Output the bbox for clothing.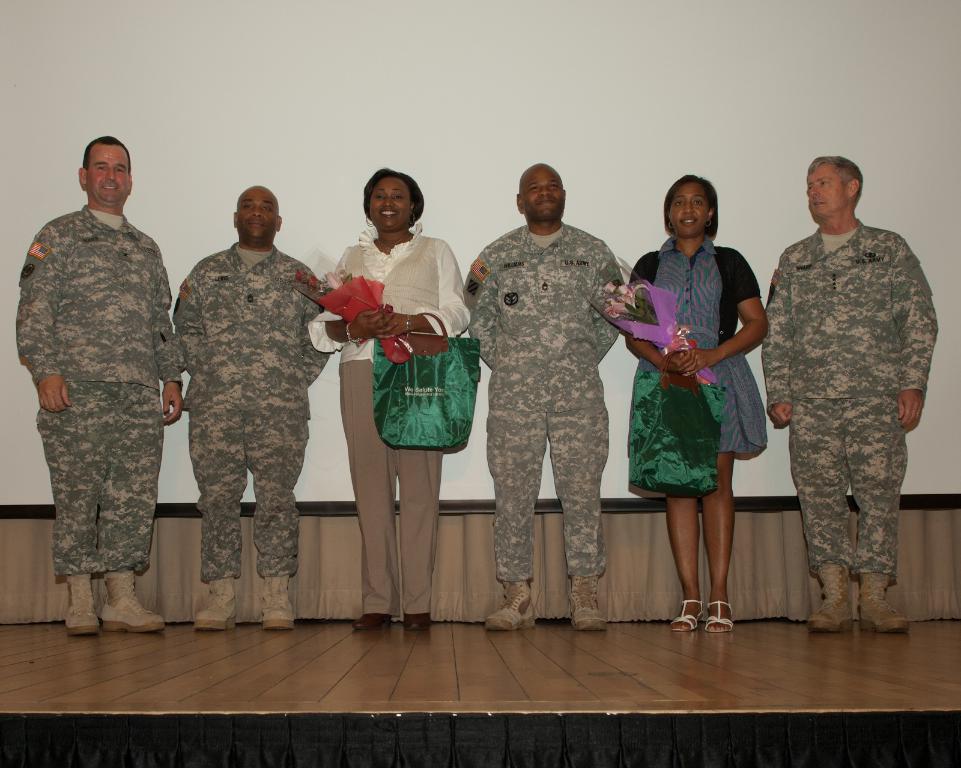
(759,218,940,578).
